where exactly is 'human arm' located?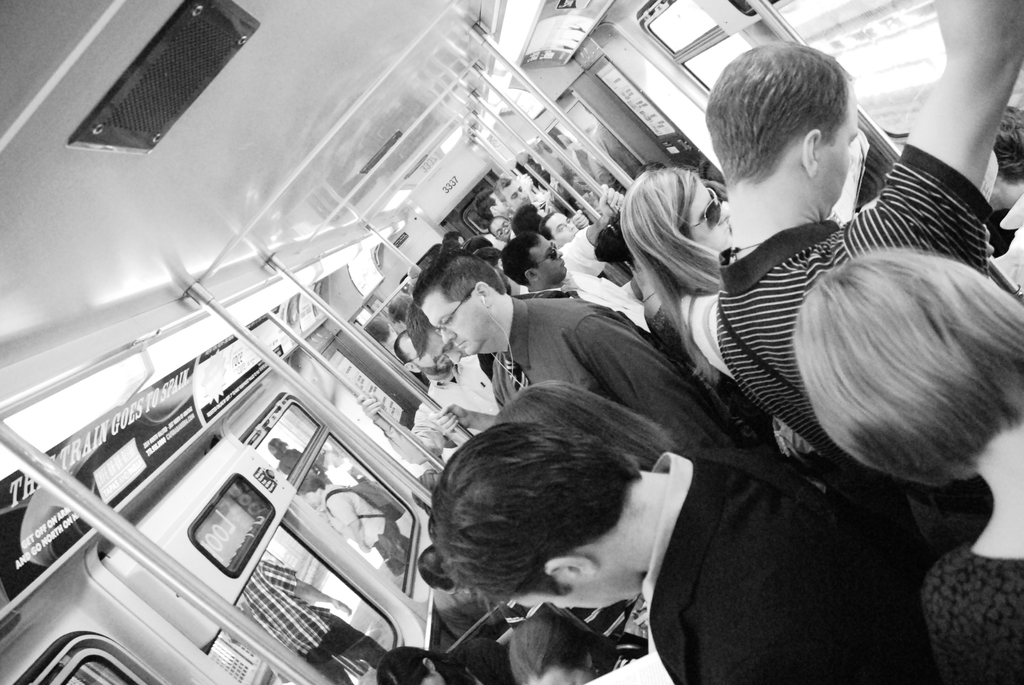
Its bounding box is l=588, t=304, r=757, b=480.
